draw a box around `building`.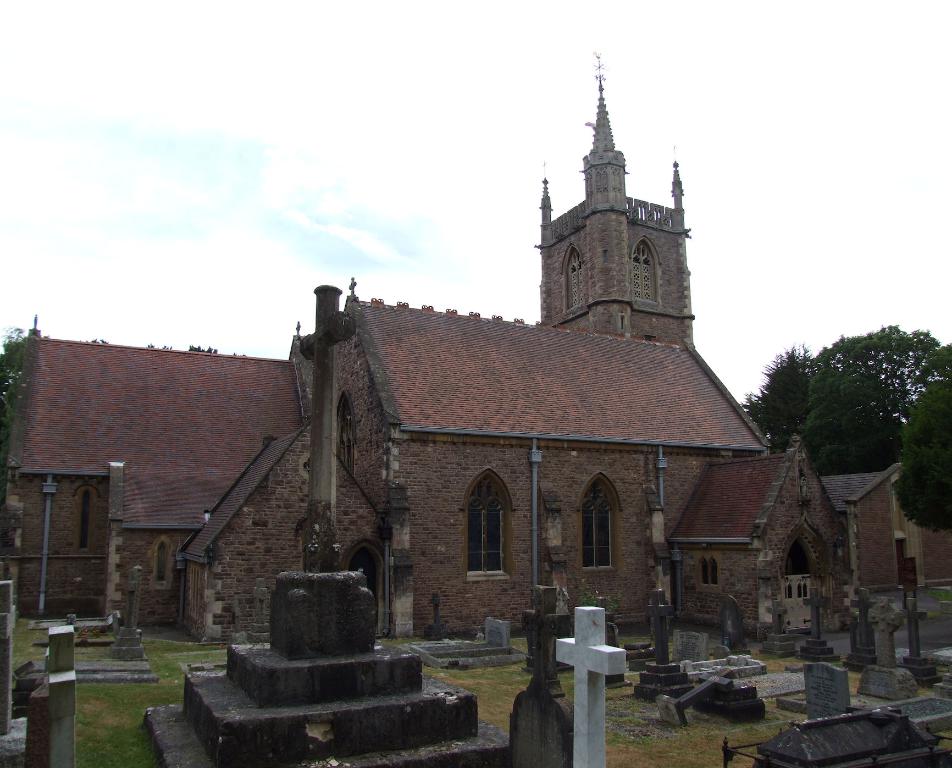
select_region(3, 49, 917, 653).
